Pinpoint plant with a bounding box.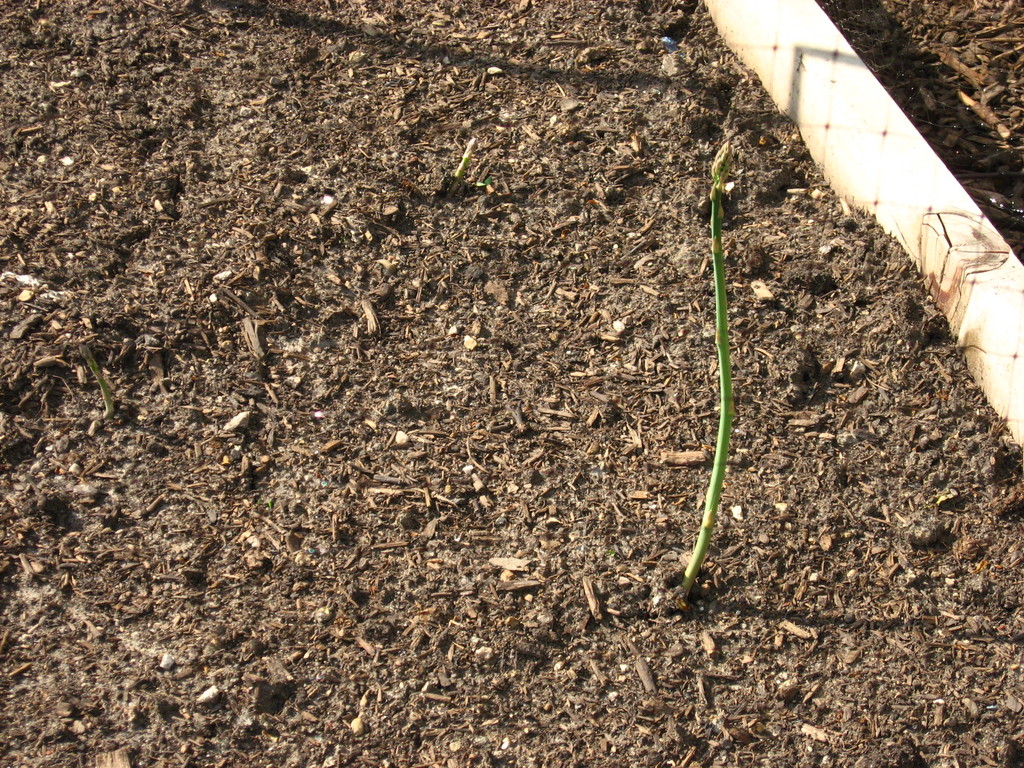
663:137:790:611.
